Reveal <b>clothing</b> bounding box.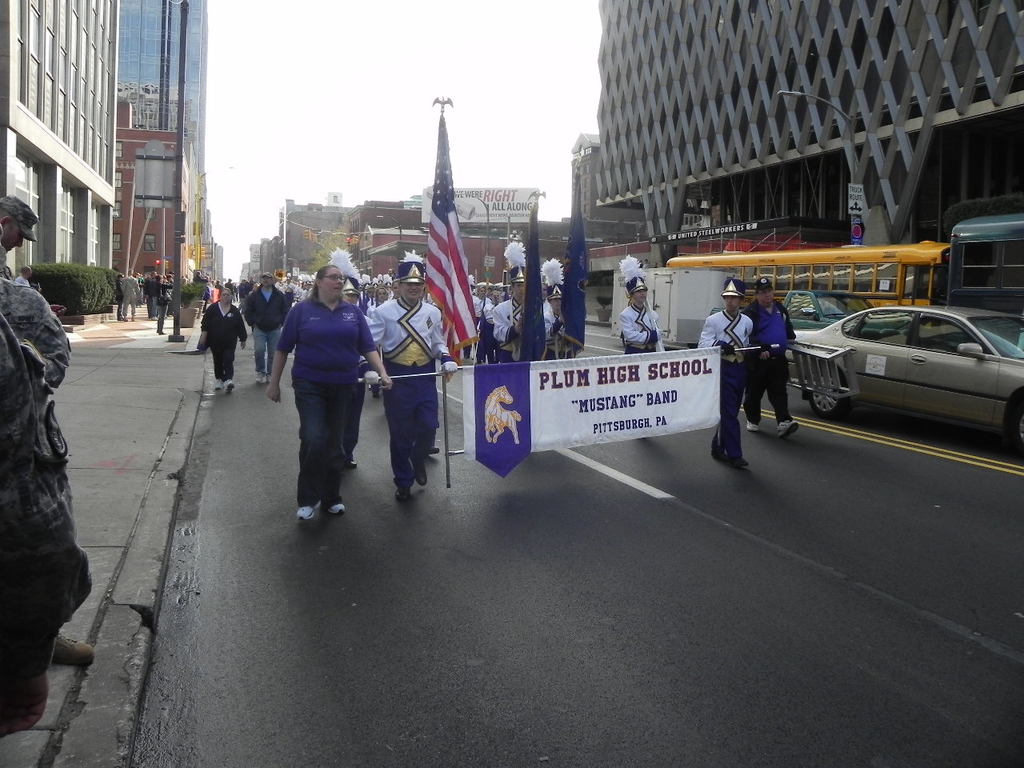
Revealed: x1=198 y1=296 x2=246 y2=378.
